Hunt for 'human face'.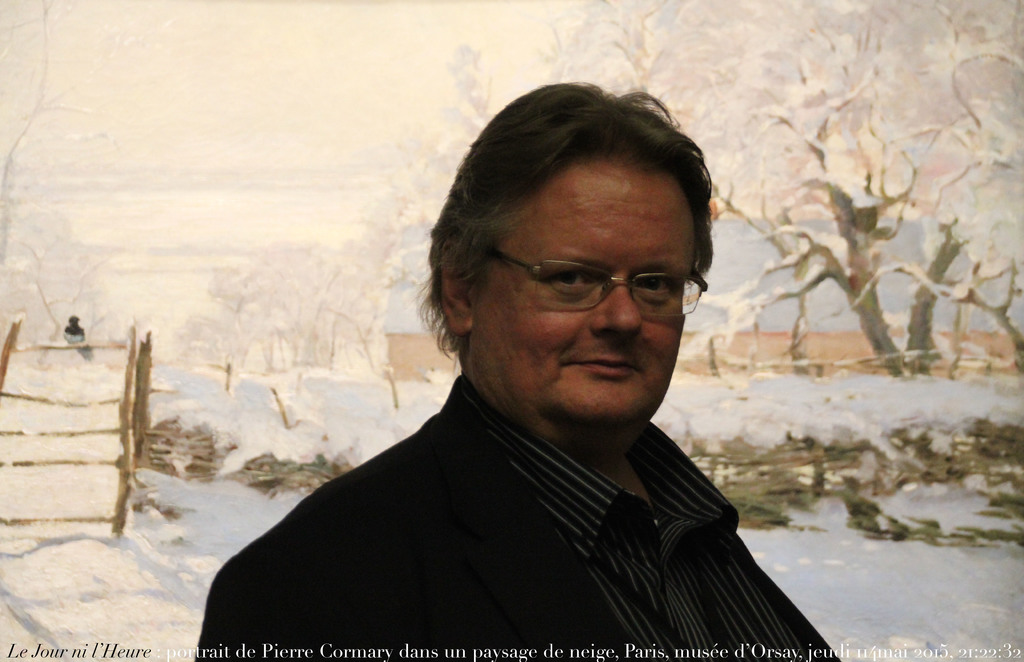
Hunted down at (left=451, top=158, right=691, bottom=426).
